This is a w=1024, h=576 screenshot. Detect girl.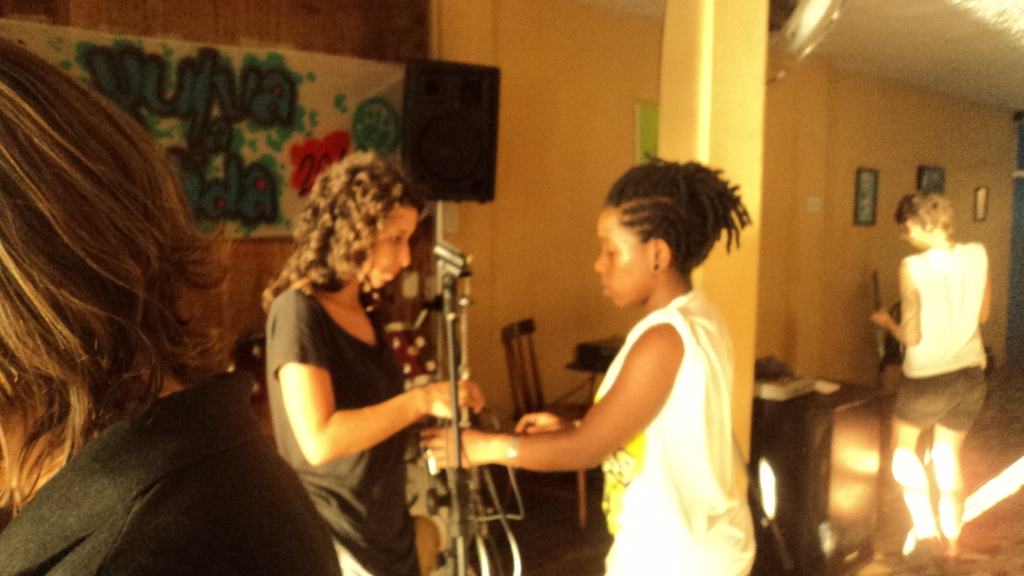
<region>257, 151, 489, 575</region>.
